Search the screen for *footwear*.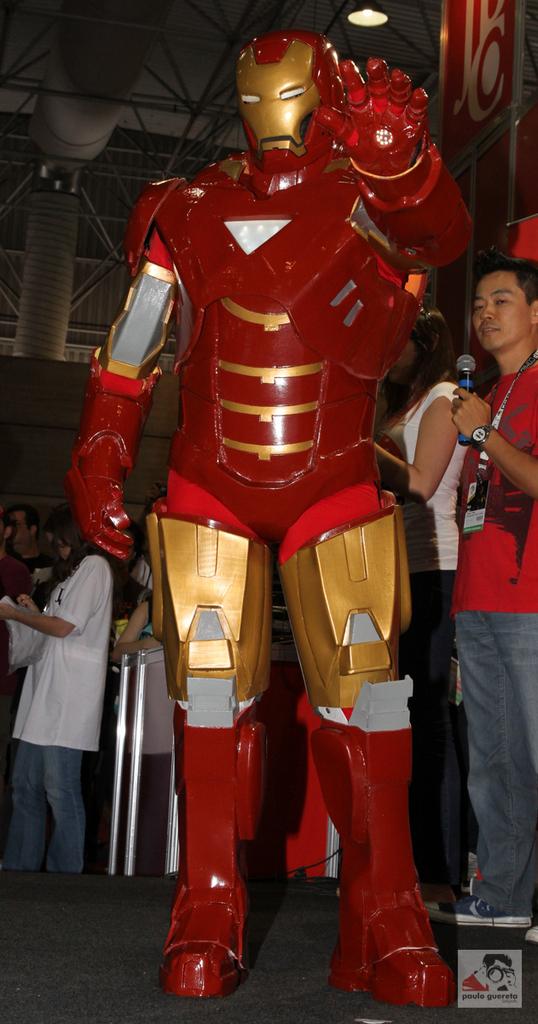
Found at left=522, top=919, right=537, bottom=942.
